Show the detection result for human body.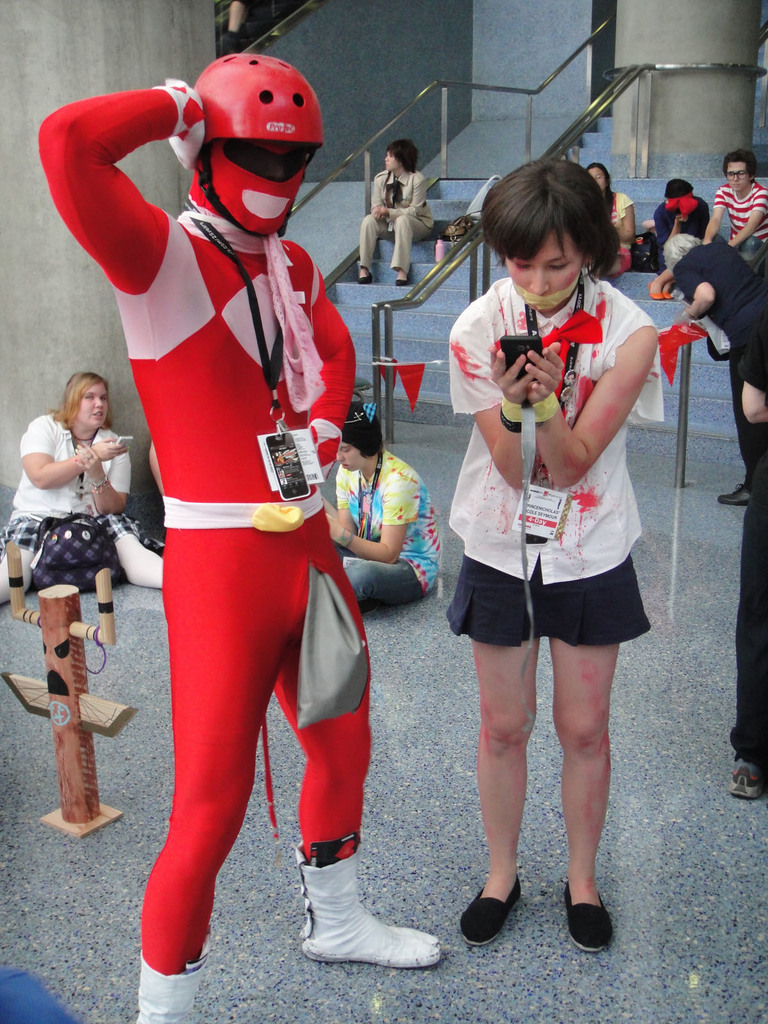
bbox=(319, 400, 442, 607).
